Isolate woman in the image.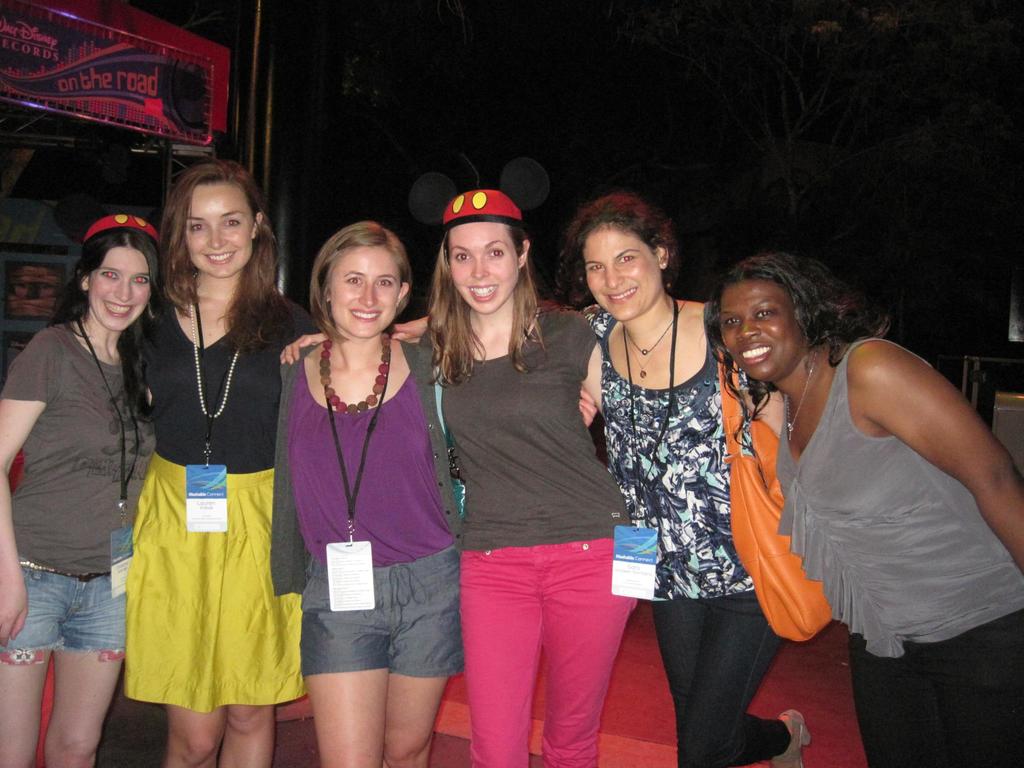
Isolated region: (709,254,1023,765).
